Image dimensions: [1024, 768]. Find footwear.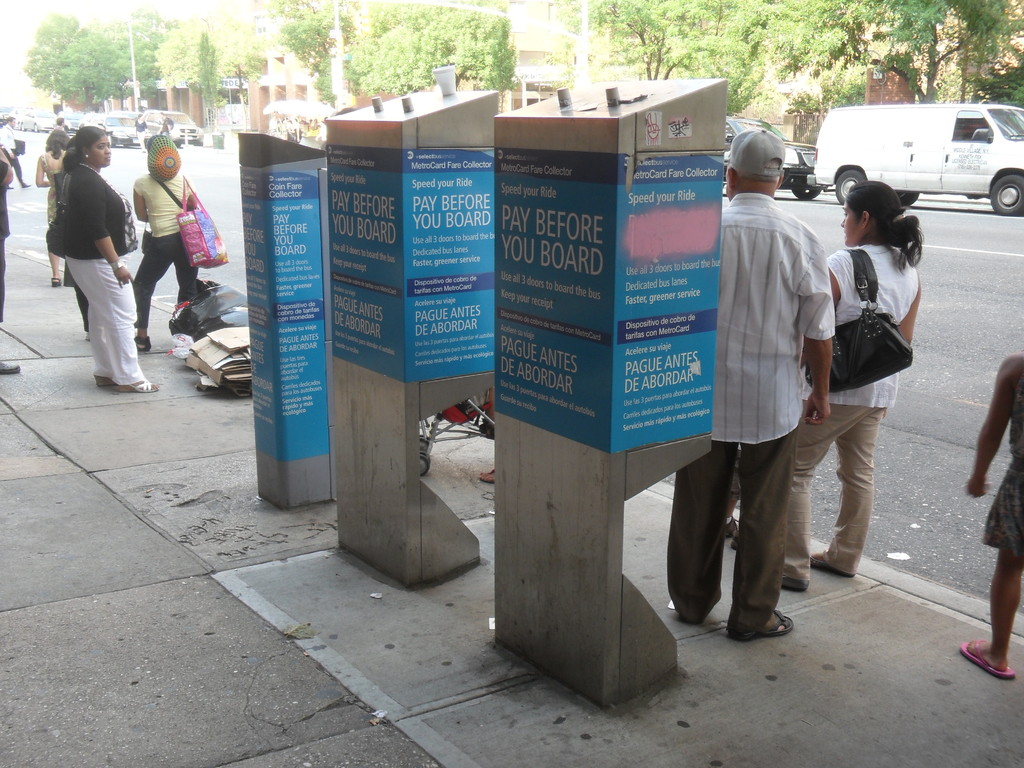
[115,378,161,396].
